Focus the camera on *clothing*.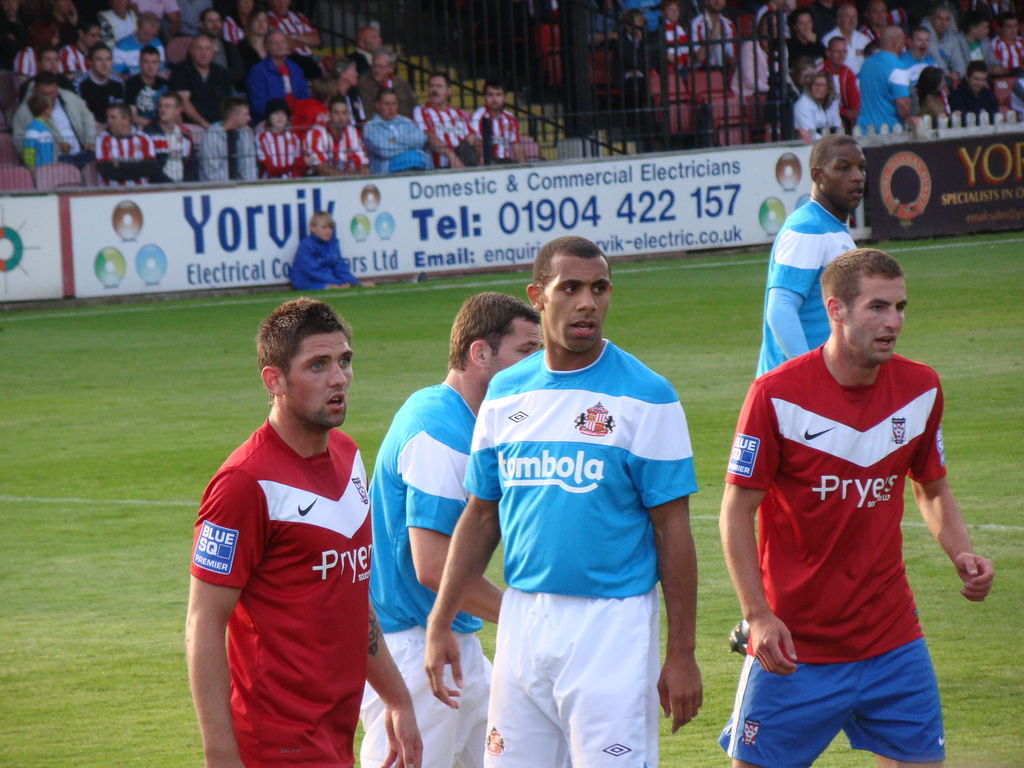
Focus region: 652:21:705:68.
